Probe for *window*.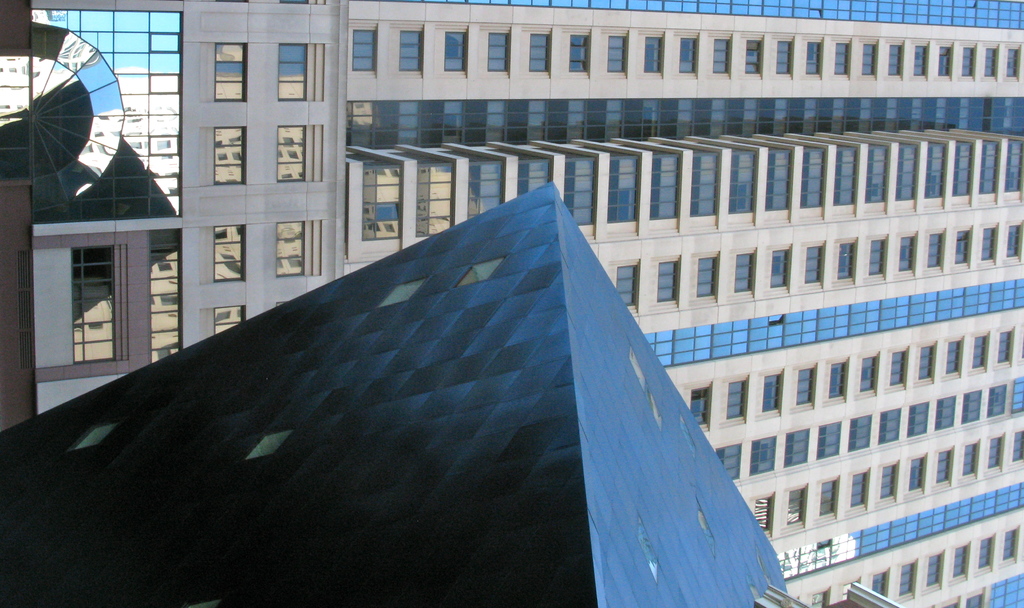
Probe result: [888, 43, 906, 73].
